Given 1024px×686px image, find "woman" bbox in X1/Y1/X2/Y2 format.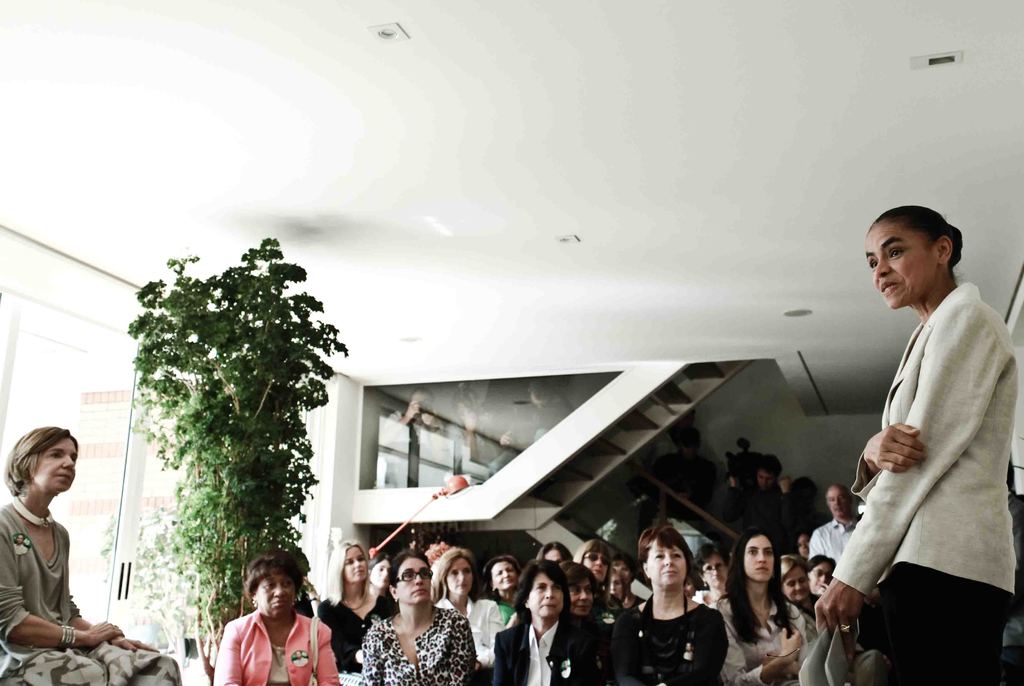
316/541/385/685.
